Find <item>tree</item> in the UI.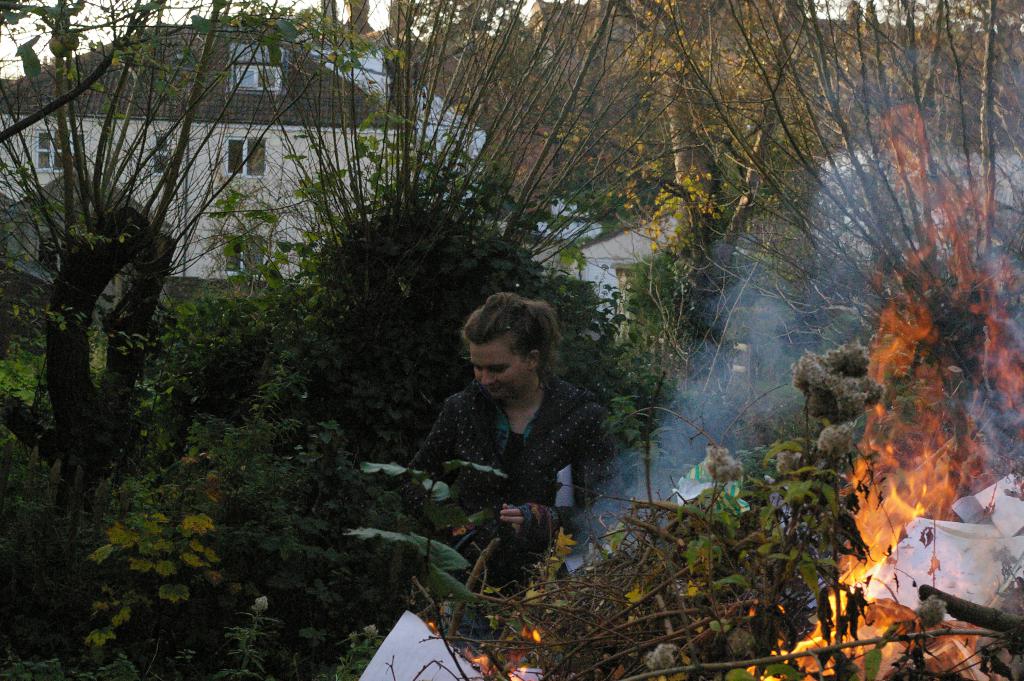
UI element at BBox(14, 31, 284, 554).
